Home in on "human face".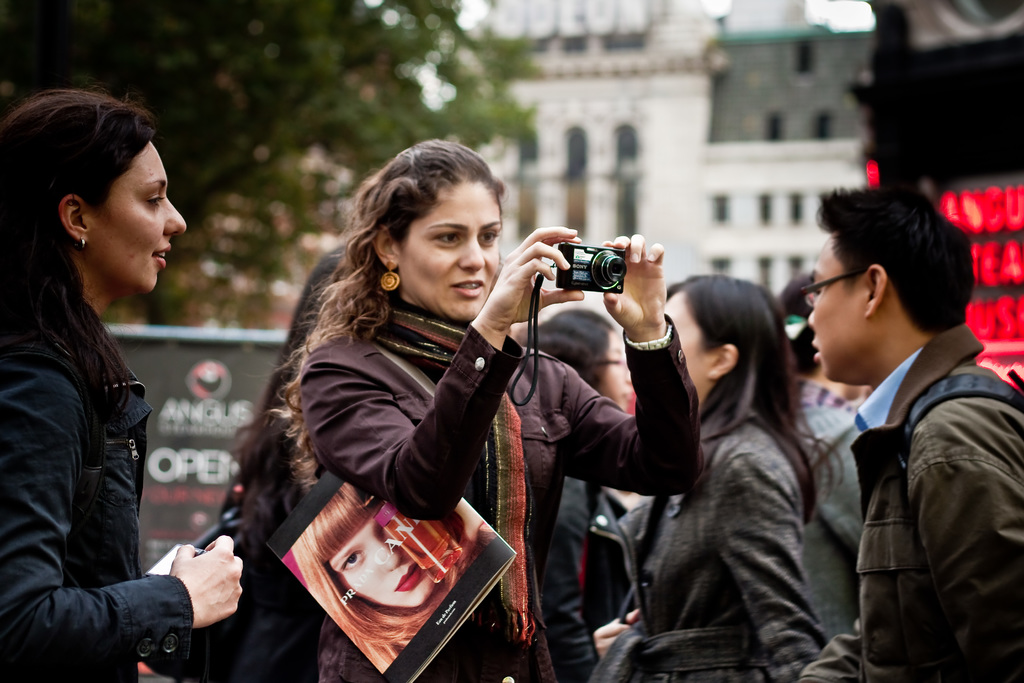
Homed in at (399,178,505,320).
